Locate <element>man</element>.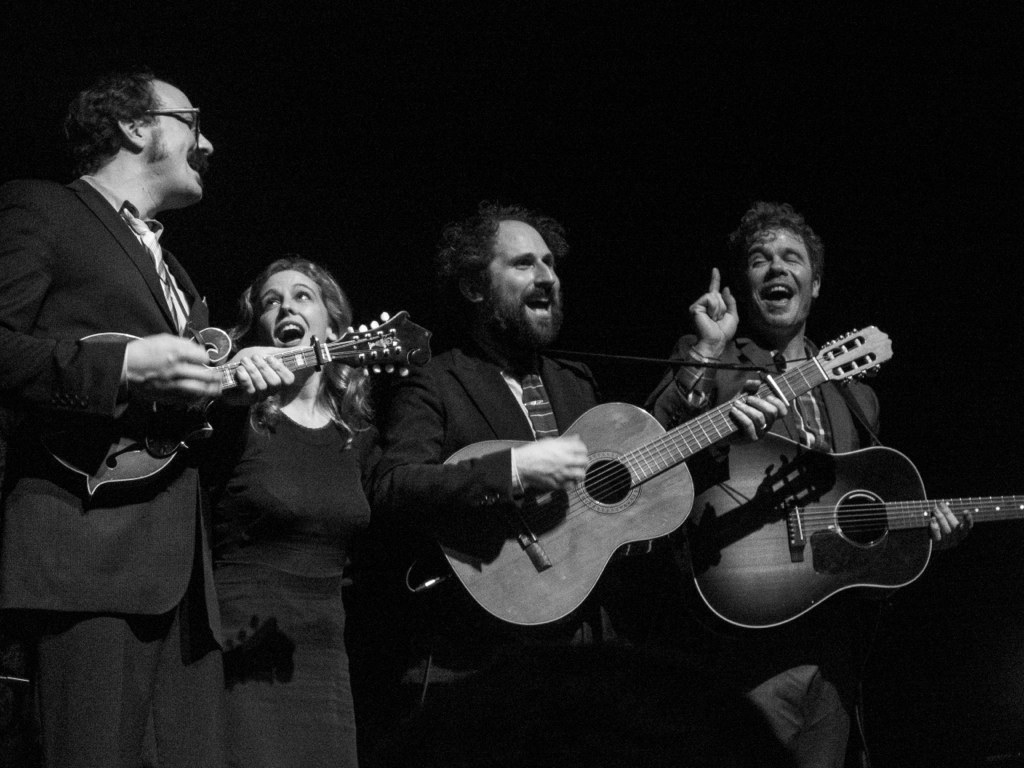
Bounding box: 15 34 271 716.
